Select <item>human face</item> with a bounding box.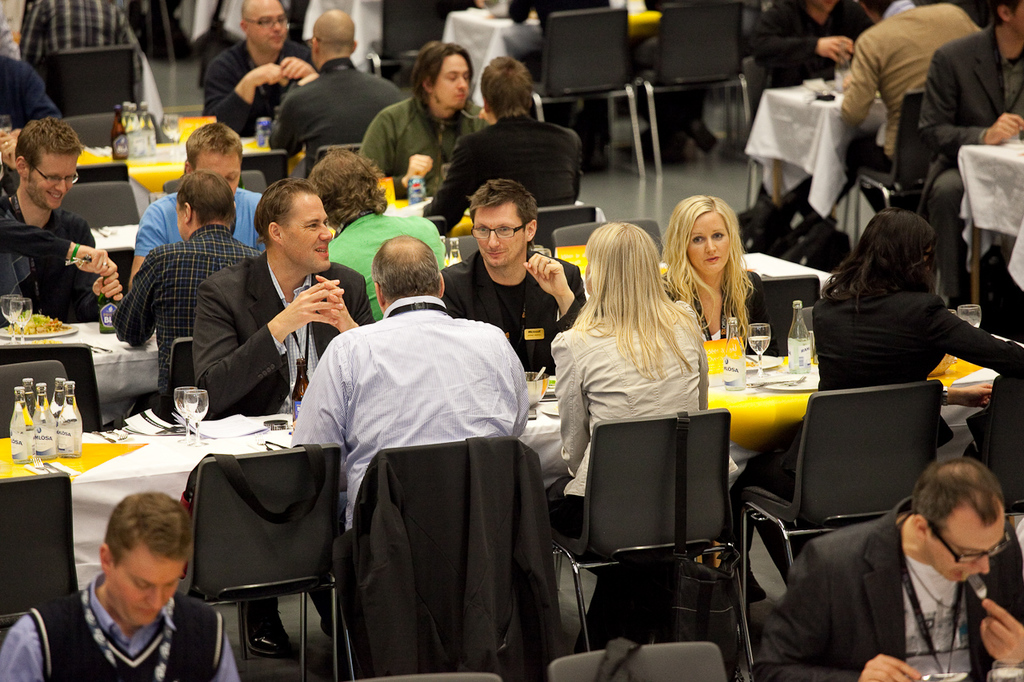
BBox(246, 0, 290, 58).
